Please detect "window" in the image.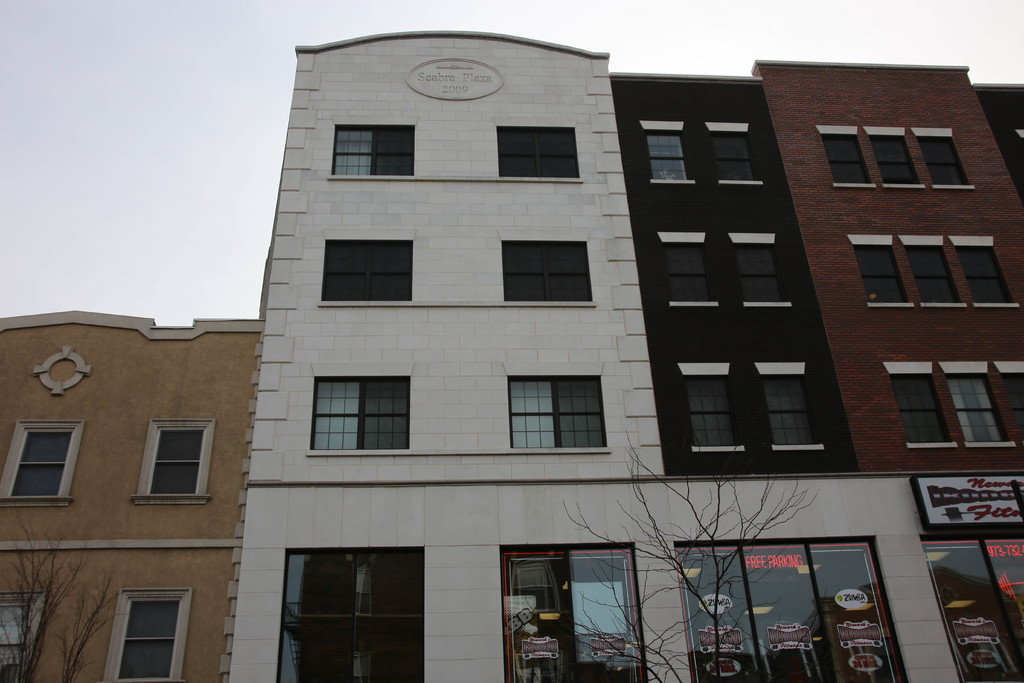
887:365:948:445.
